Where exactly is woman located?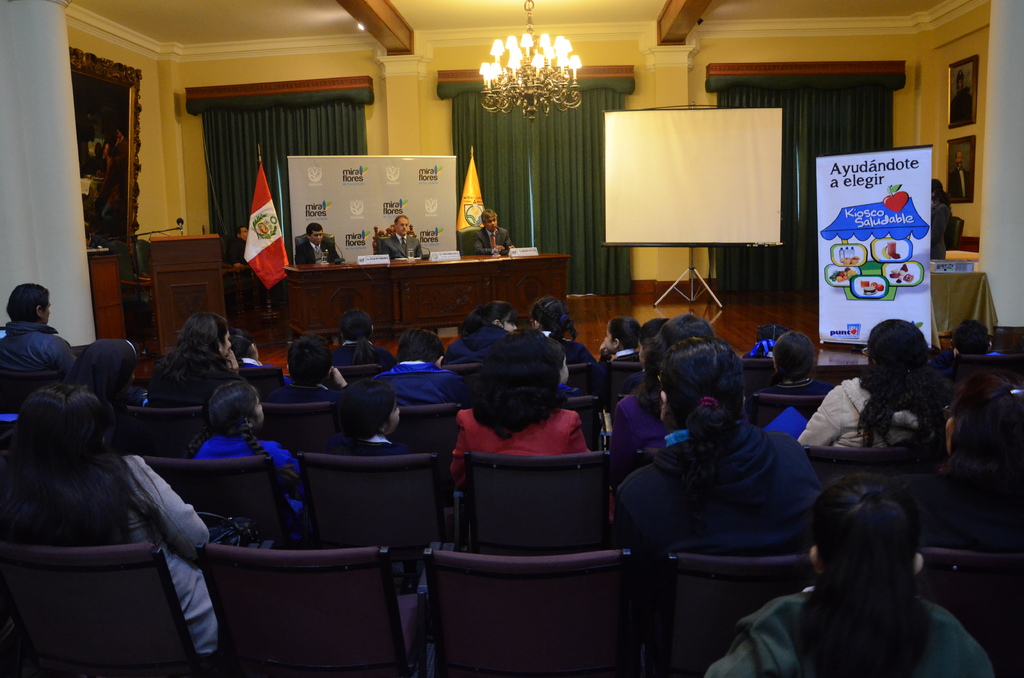
Its bounding box is <bbox>532, 297, 591, 366</bbox>.
